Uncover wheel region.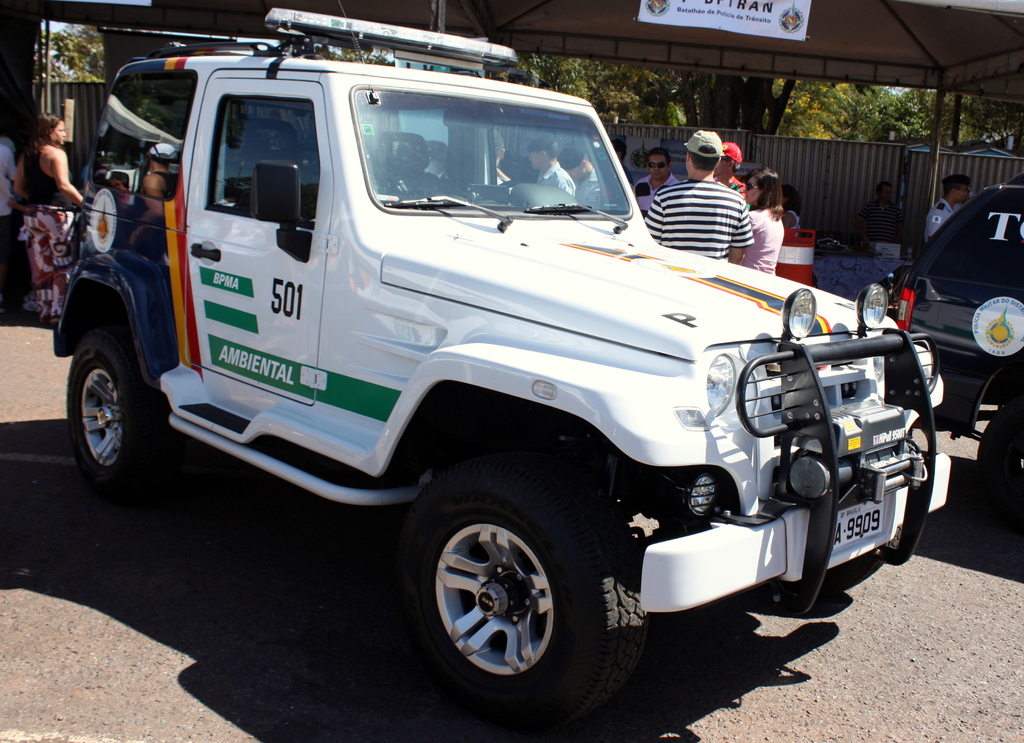
Uncovered: pyautogui.locateOnScreen(66, 325, 179, 504).
